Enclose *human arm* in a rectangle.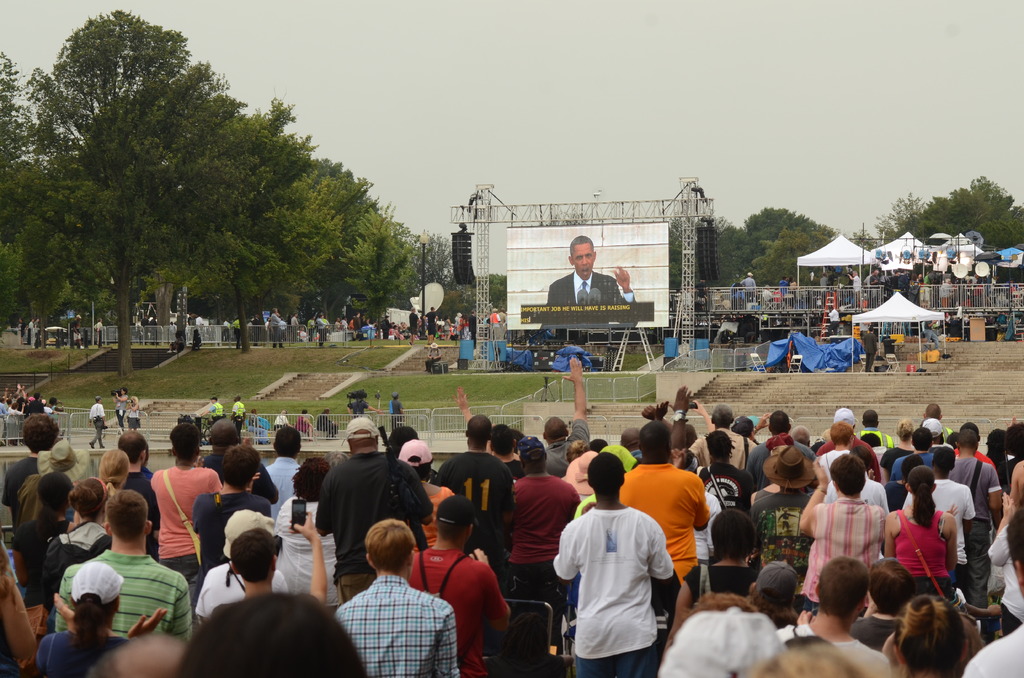
Rect(986, 470, 1009, 517).
